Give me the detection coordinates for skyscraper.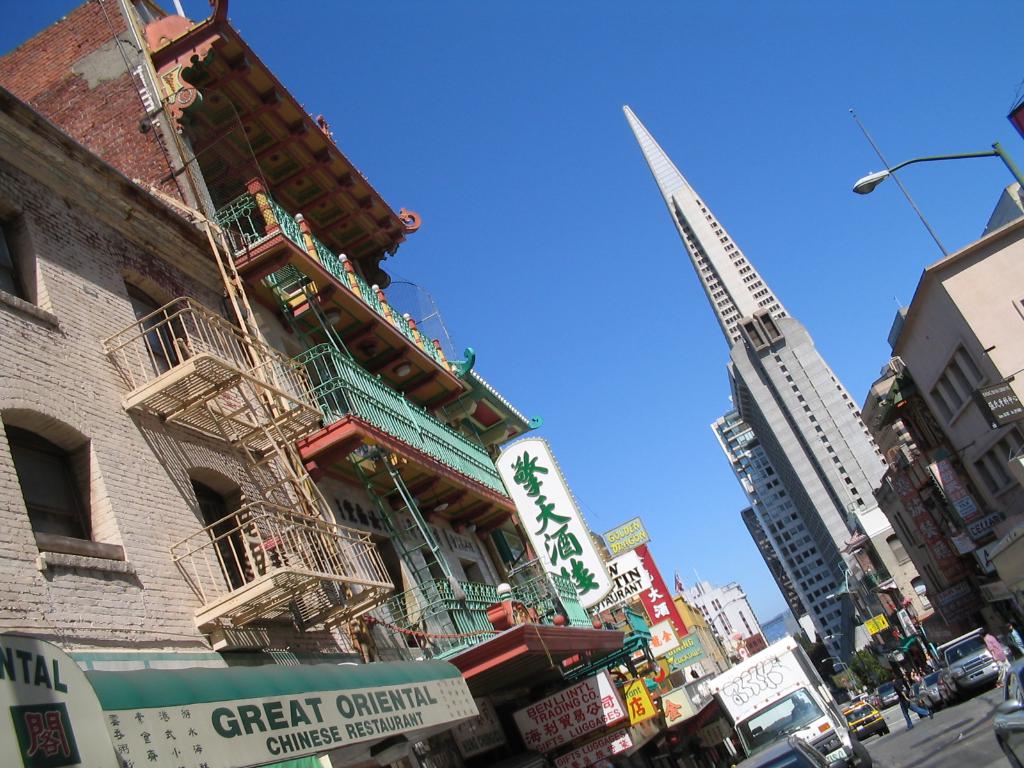
{"left": 613, "top": 100, "right": 894, "bottom": 665}.
